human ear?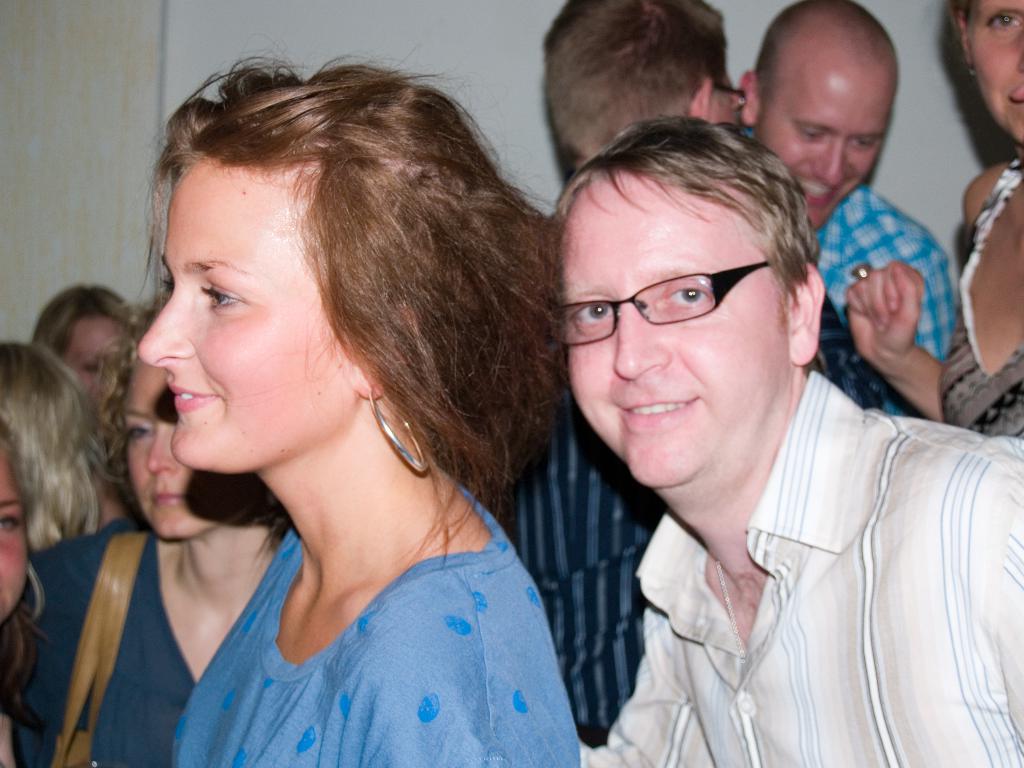
crop(741, 74, 758, 125)
